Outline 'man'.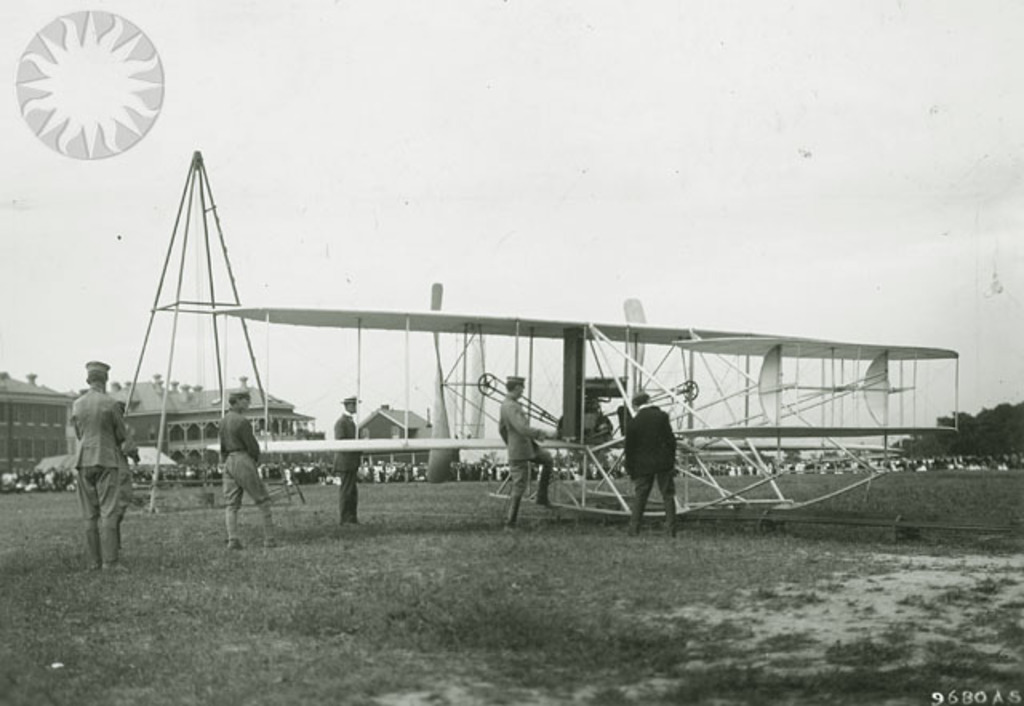
Outline: <region>626, 394, 678, 535</region>.
